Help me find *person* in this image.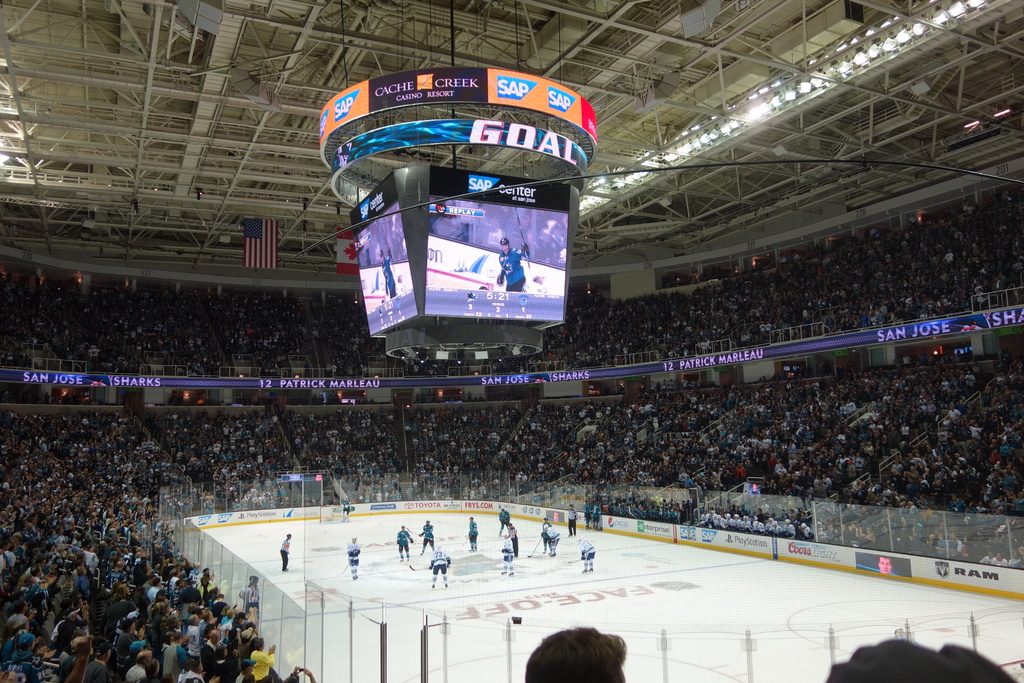
Found it: [x1=494, y1=239, x2=532, y2=295].
